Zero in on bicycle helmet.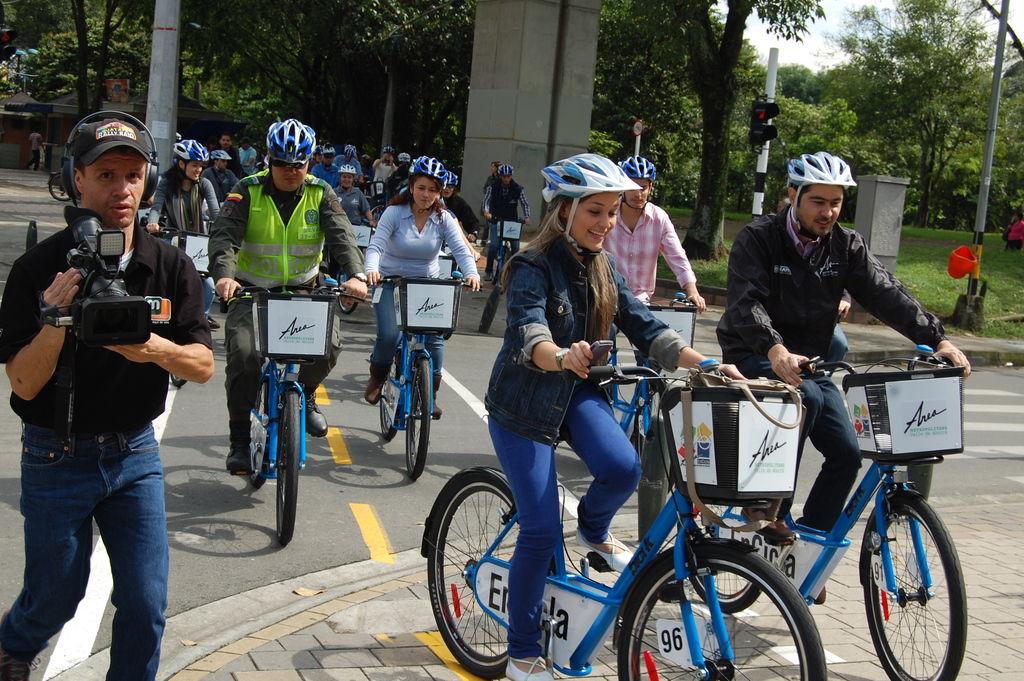
Zeroed in: box(787, 154, 855, 226).
